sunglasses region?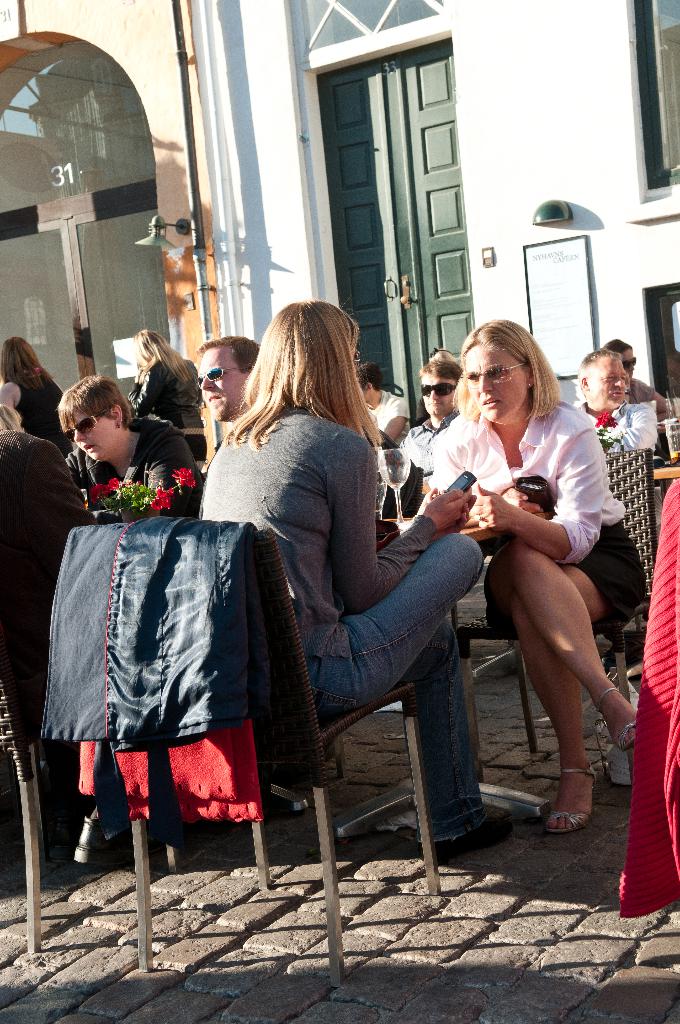
x1=59, y1=406, x2=113, y2=446
